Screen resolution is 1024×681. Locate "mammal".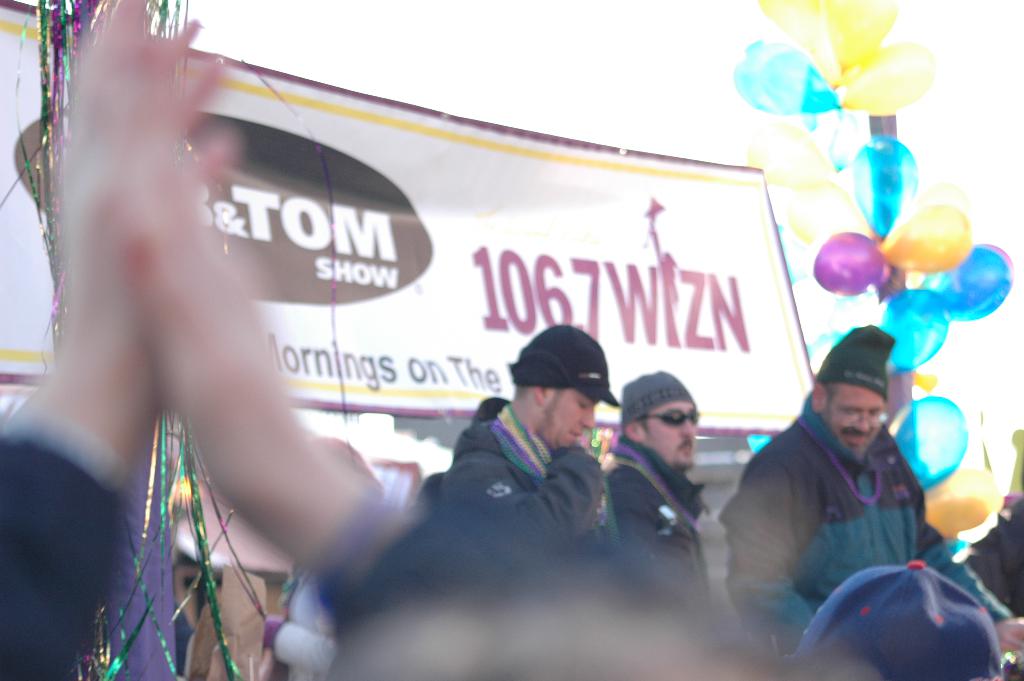
0,0,554,680.
